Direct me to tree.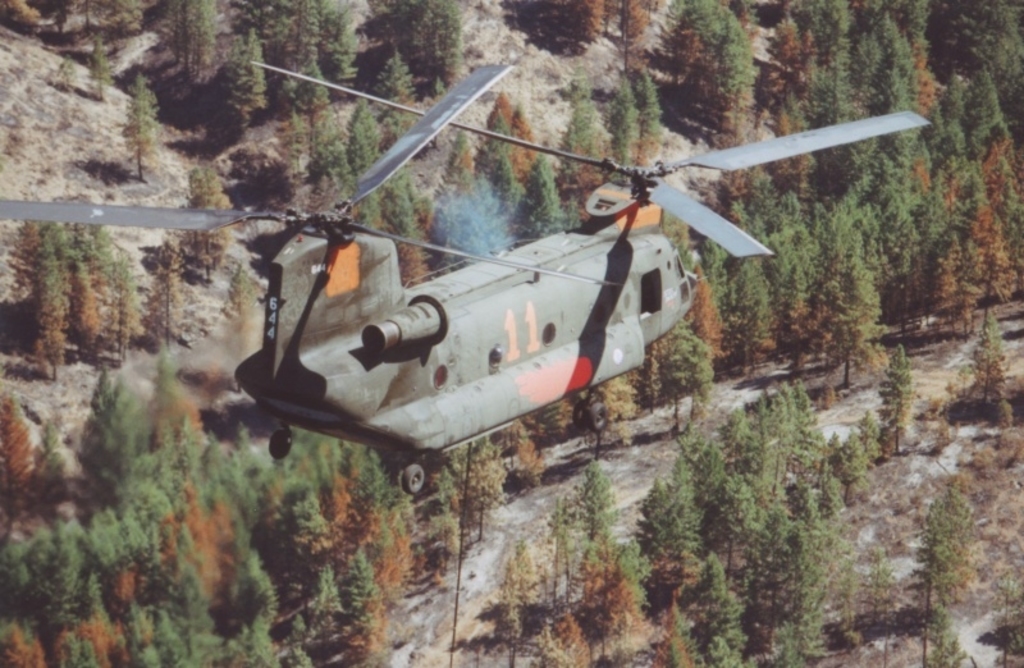
Direction: [x1=212, y1=146, x2=296, y2=215].
